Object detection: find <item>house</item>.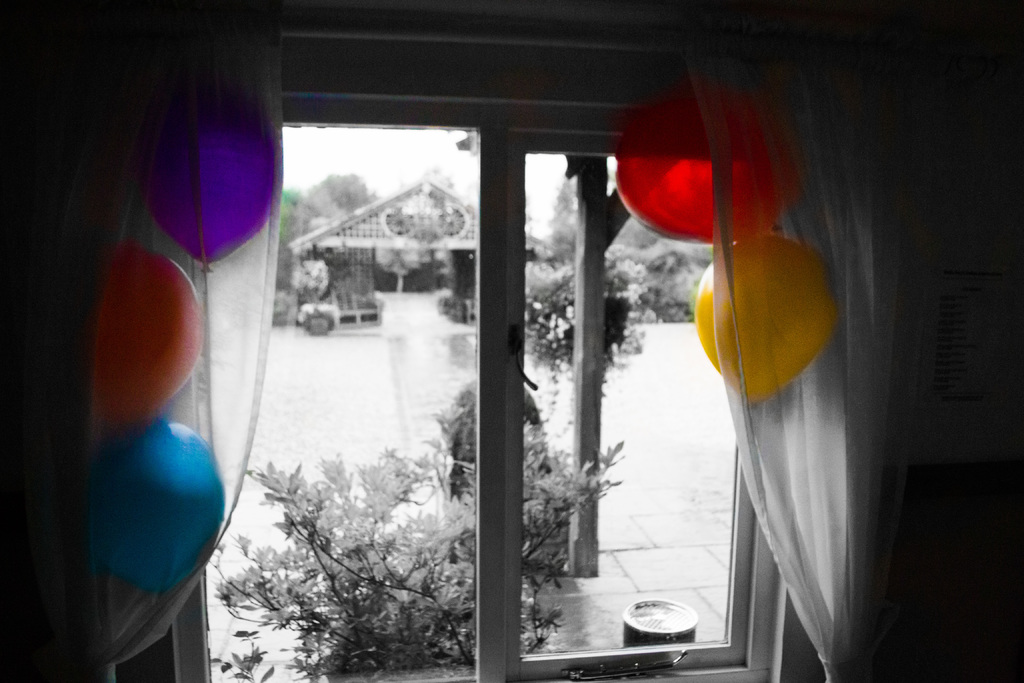
<region>1, 0, 1023, 680</region>.
